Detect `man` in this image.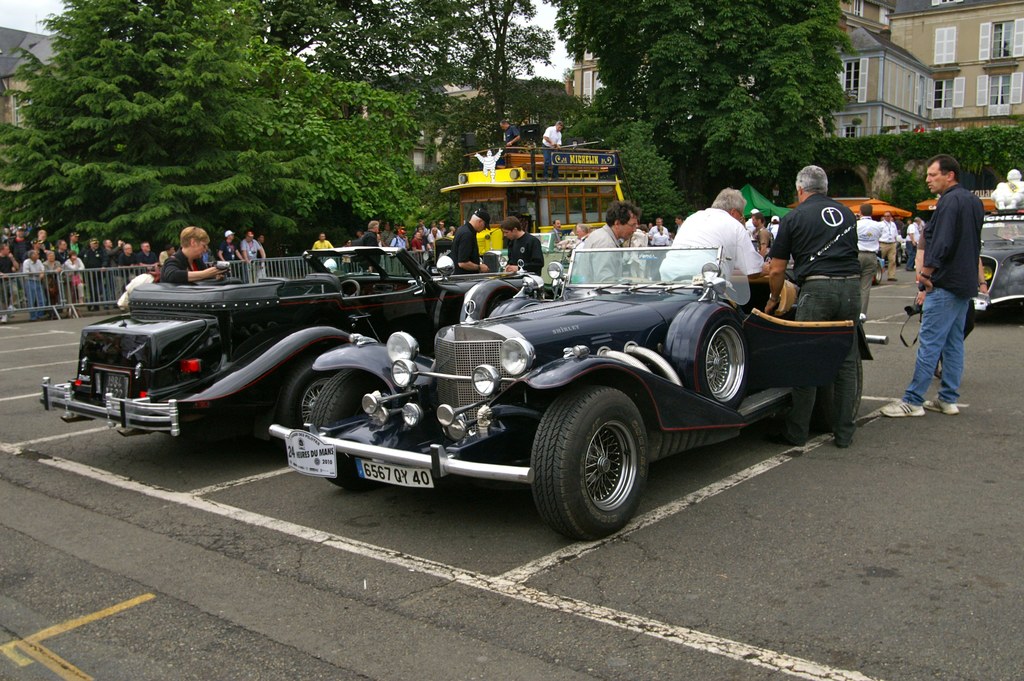
Detection: [left=505, top=218, right=547, bottom=279].
